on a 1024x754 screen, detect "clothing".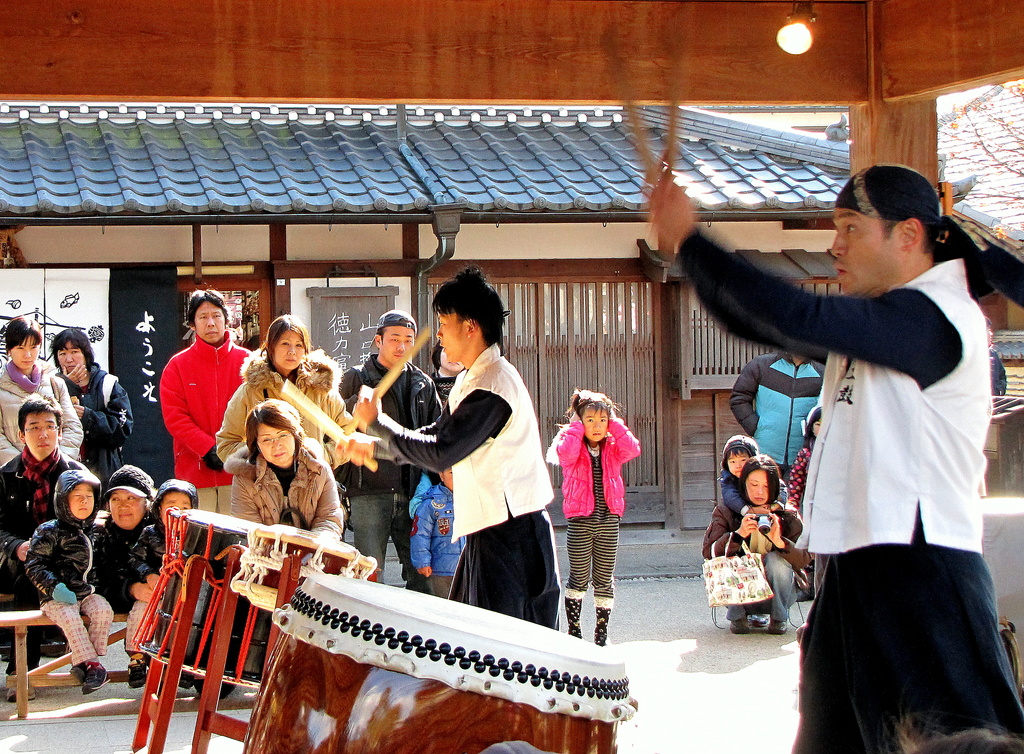
(x1=0, y1=437, x2=80, y2=623).
